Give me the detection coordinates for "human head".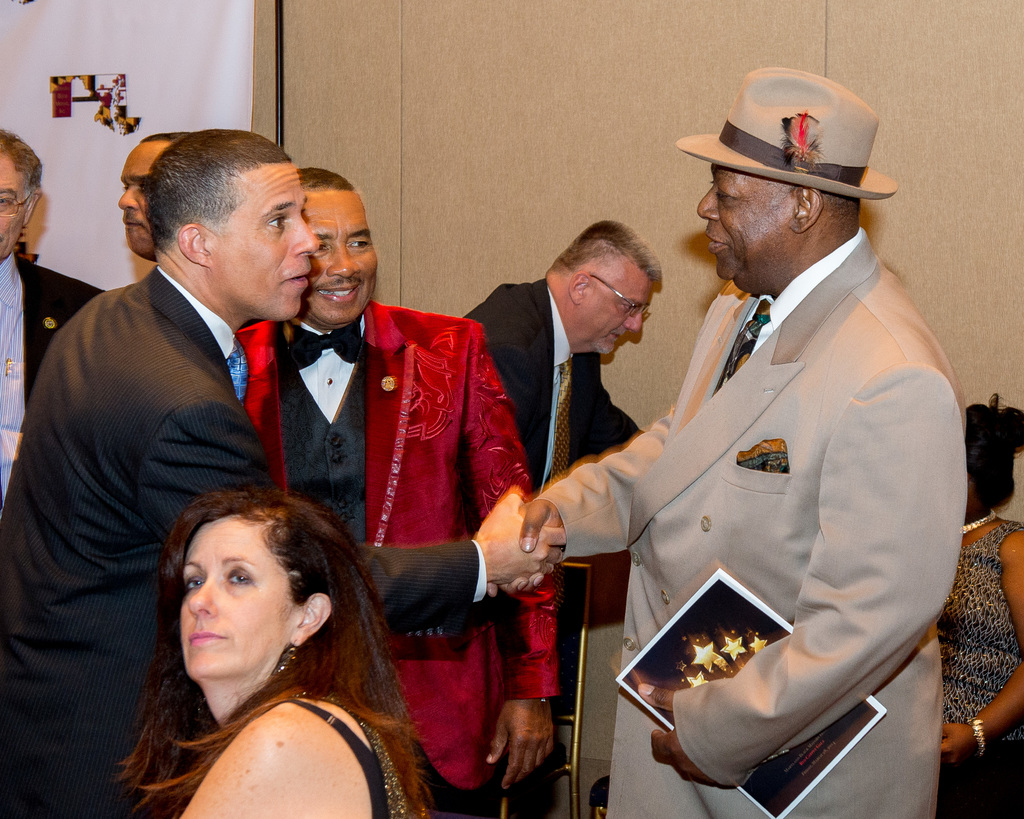
289 164 381 328.
